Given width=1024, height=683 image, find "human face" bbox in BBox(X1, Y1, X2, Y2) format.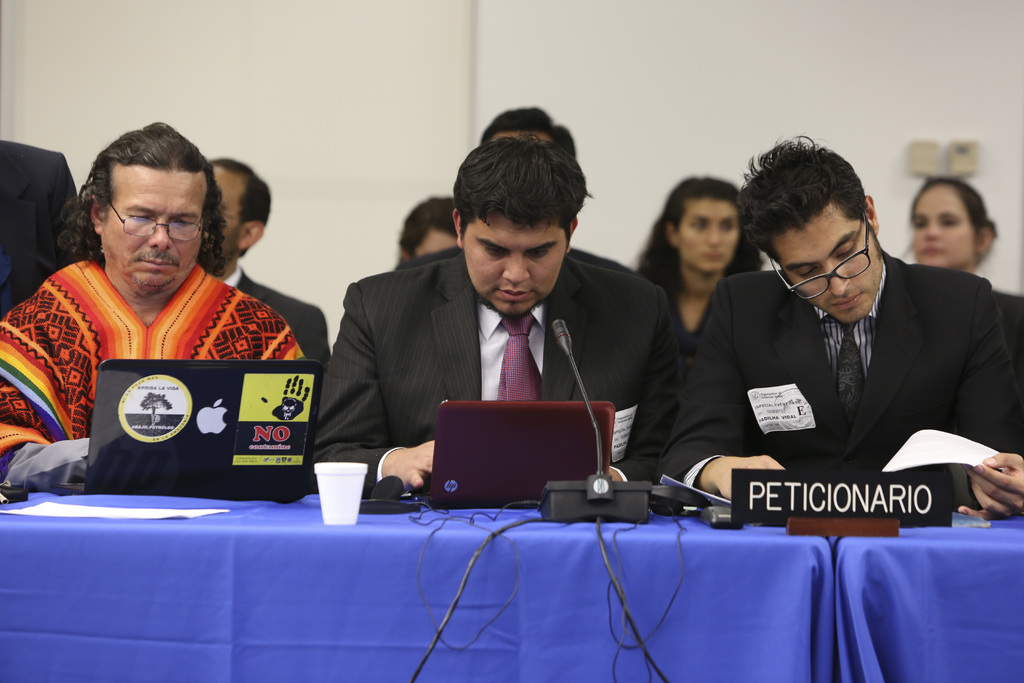
BBox(913, 188, 977, 270).
